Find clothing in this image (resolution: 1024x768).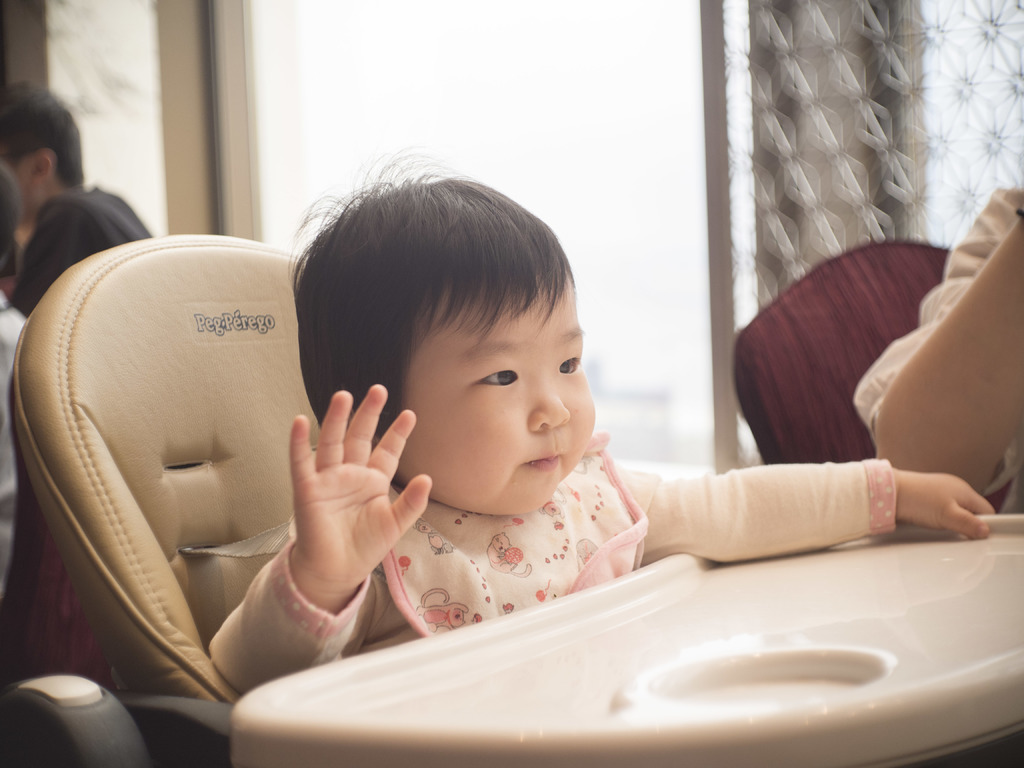
box(854, 180, 1023, 518).
